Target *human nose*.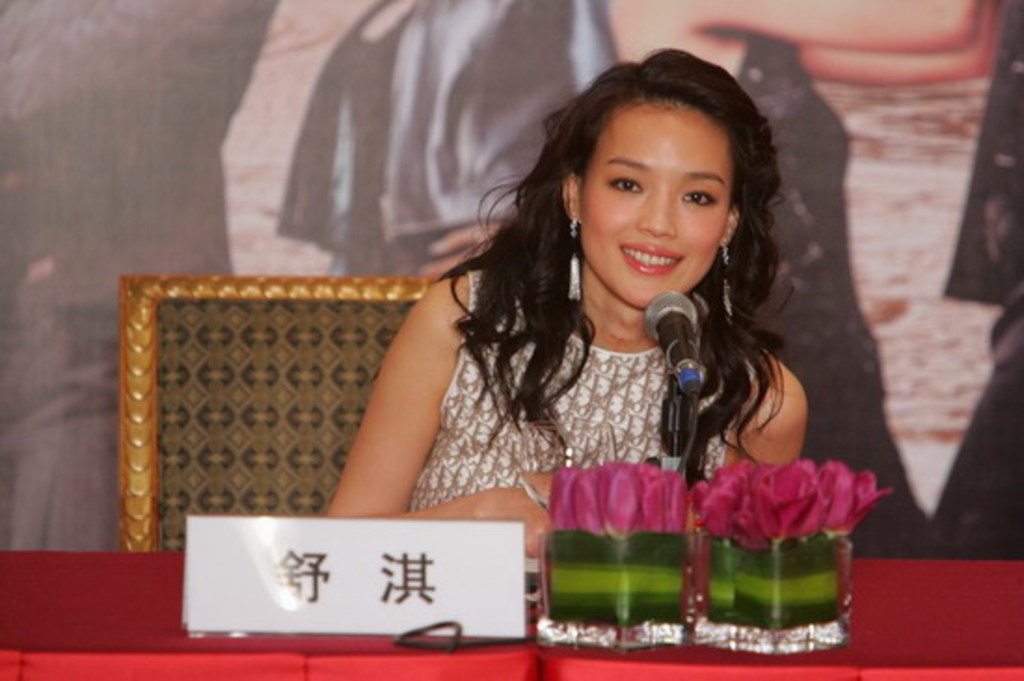
Target region: [left=633, top=188, right=680, bottom=236].
